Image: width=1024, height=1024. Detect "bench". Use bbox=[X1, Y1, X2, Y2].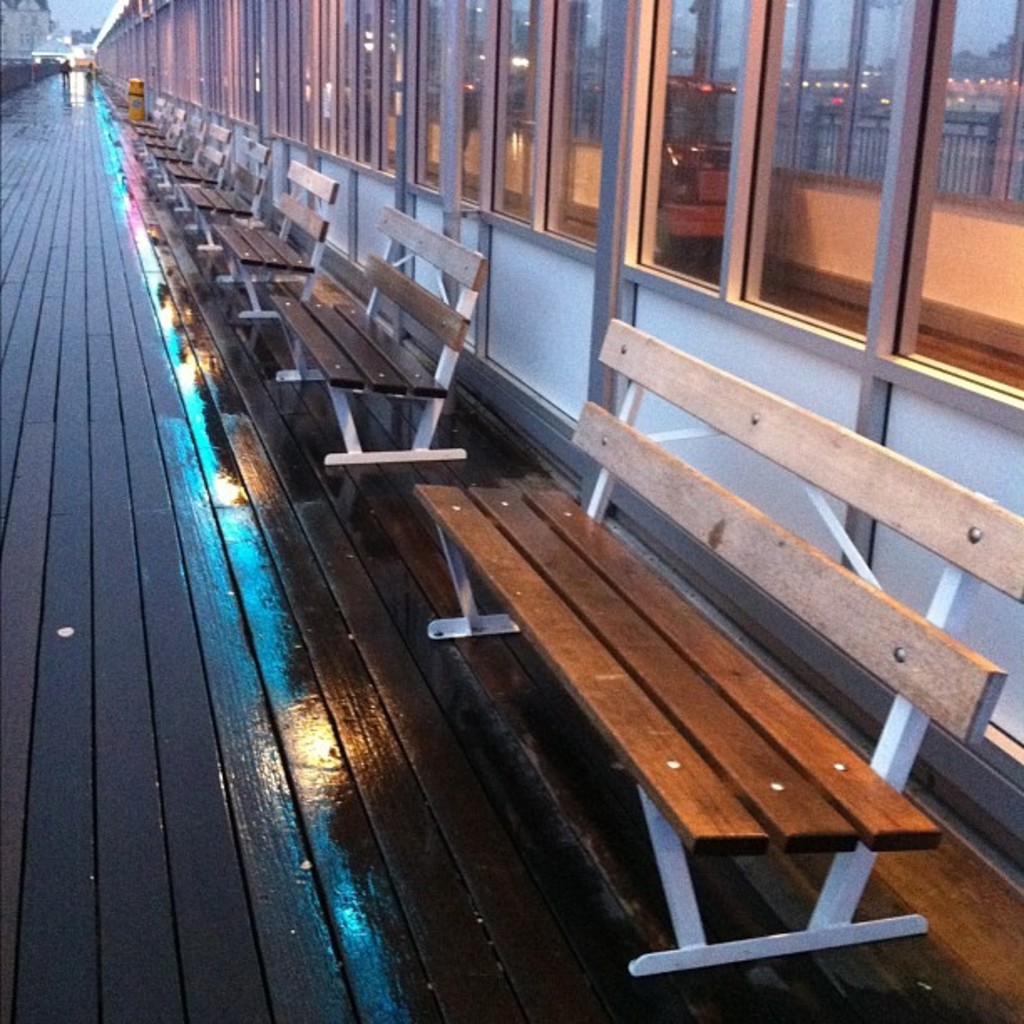
bbox=[174, 132, 281, 254].
